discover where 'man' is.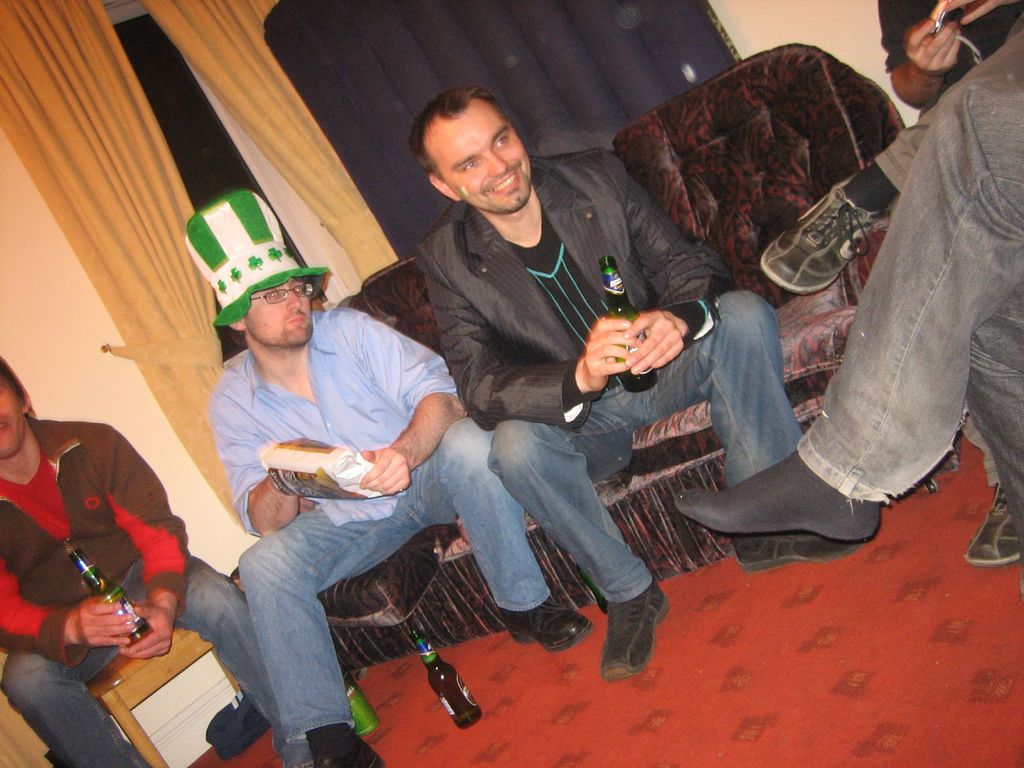
Discovered at <region>0, 356, 272, 767</region>.
